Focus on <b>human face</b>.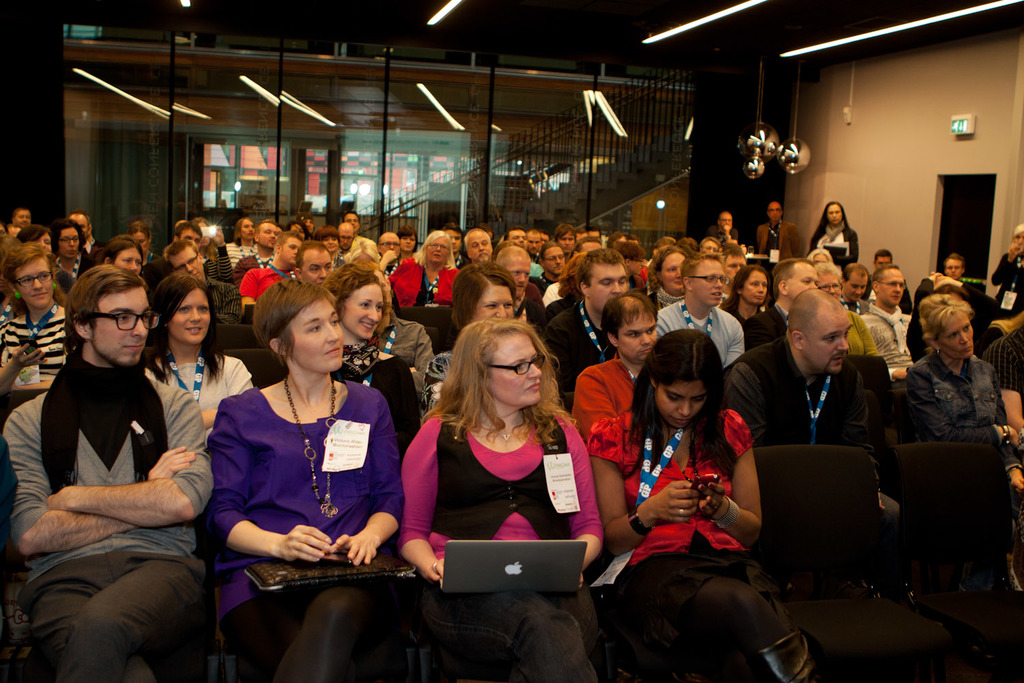
Focused at 131,231,148,249.
